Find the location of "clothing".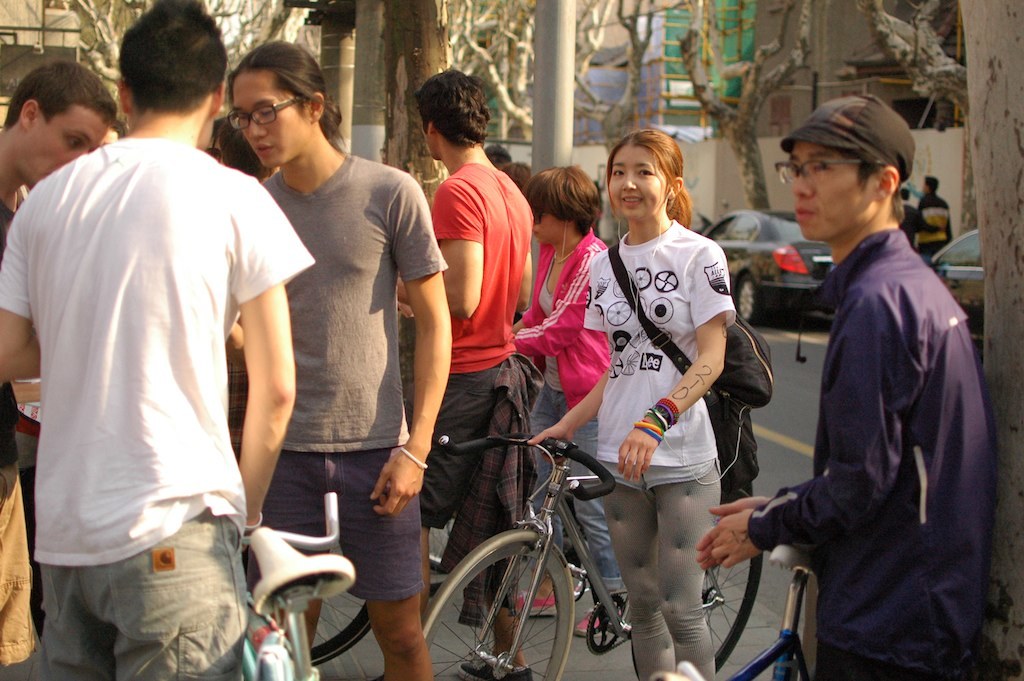
Location: bbox=[747, 153, 991, 680].
